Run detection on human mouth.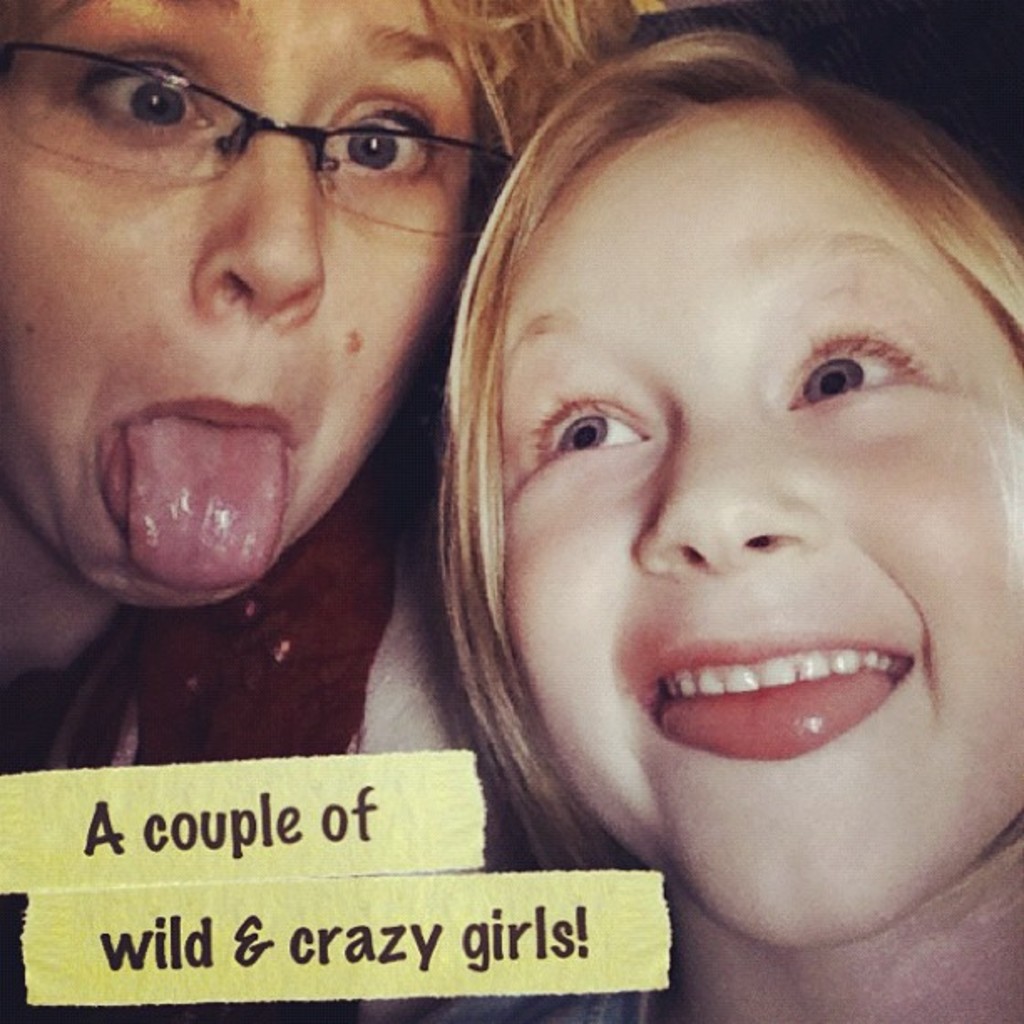
Result: locate(75, 385, 315, 594).
